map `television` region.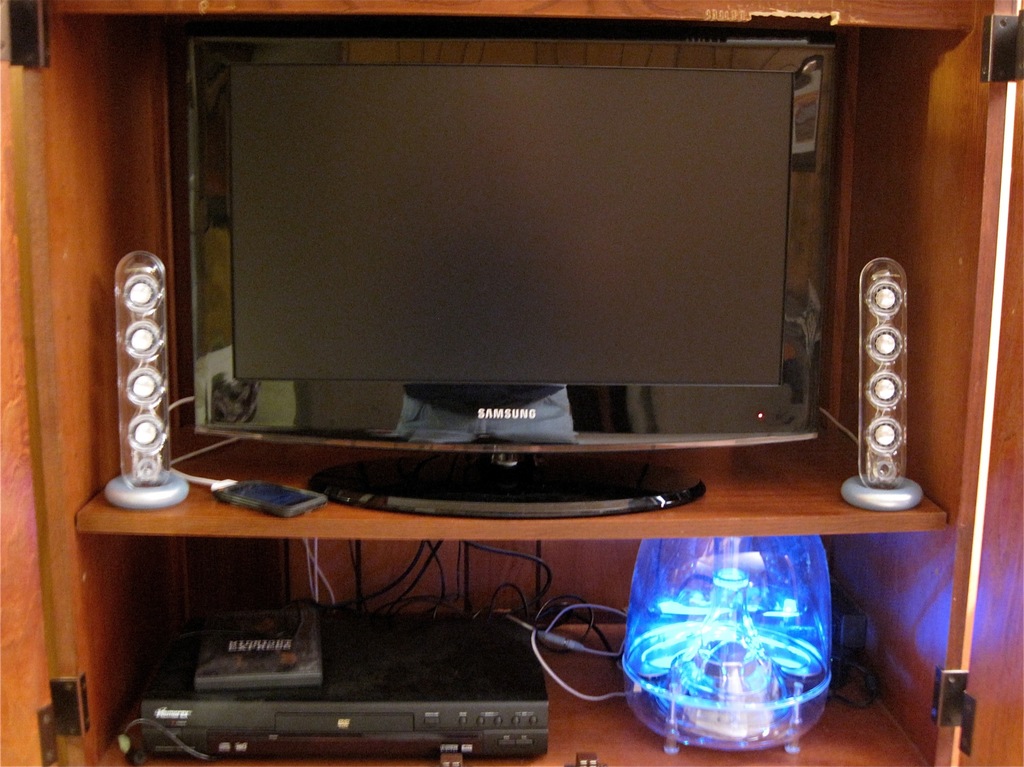
Mapped to <bbox>187, 40, 835, 521</bbox>.
